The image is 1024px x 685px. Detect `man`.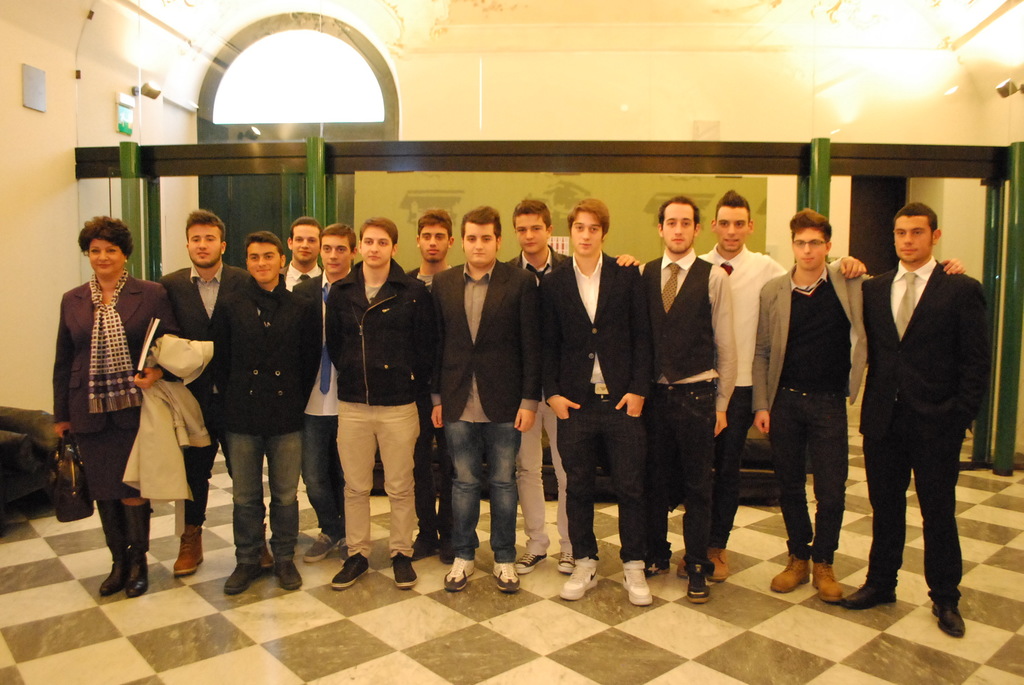
Detection: (x1=542, y1=197, x2=661, y2=602).
